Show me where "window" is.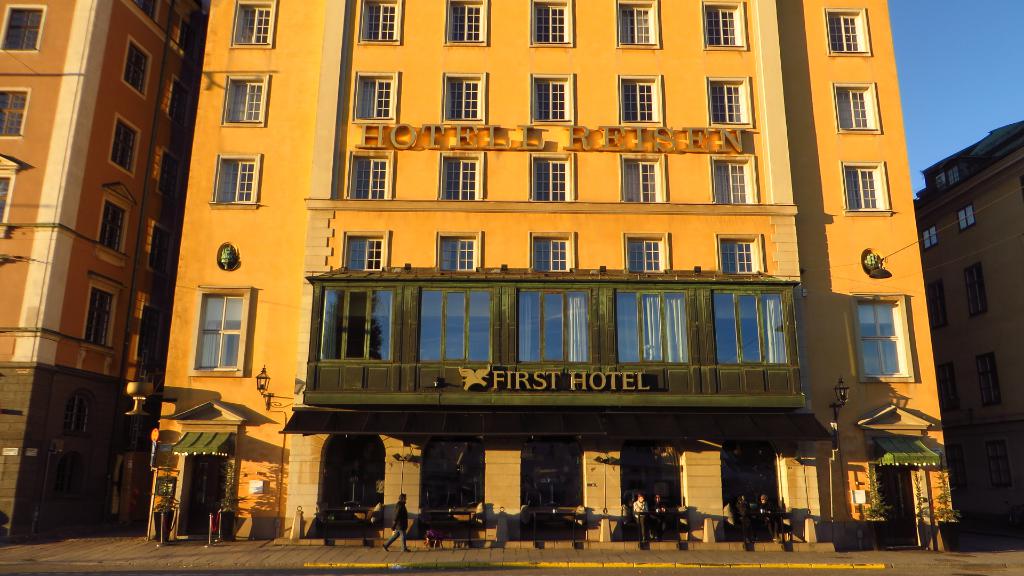
"window" is at l=830, t=83, r=880, b=136.
